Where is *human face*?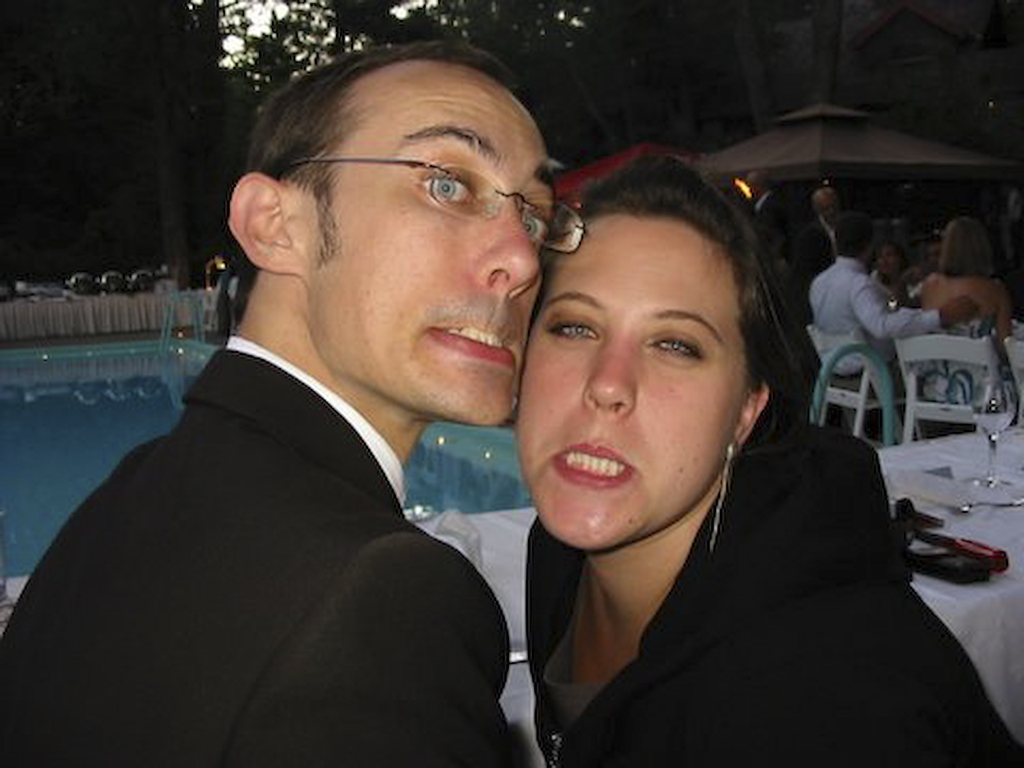
region(287, 52, 549, 428).
